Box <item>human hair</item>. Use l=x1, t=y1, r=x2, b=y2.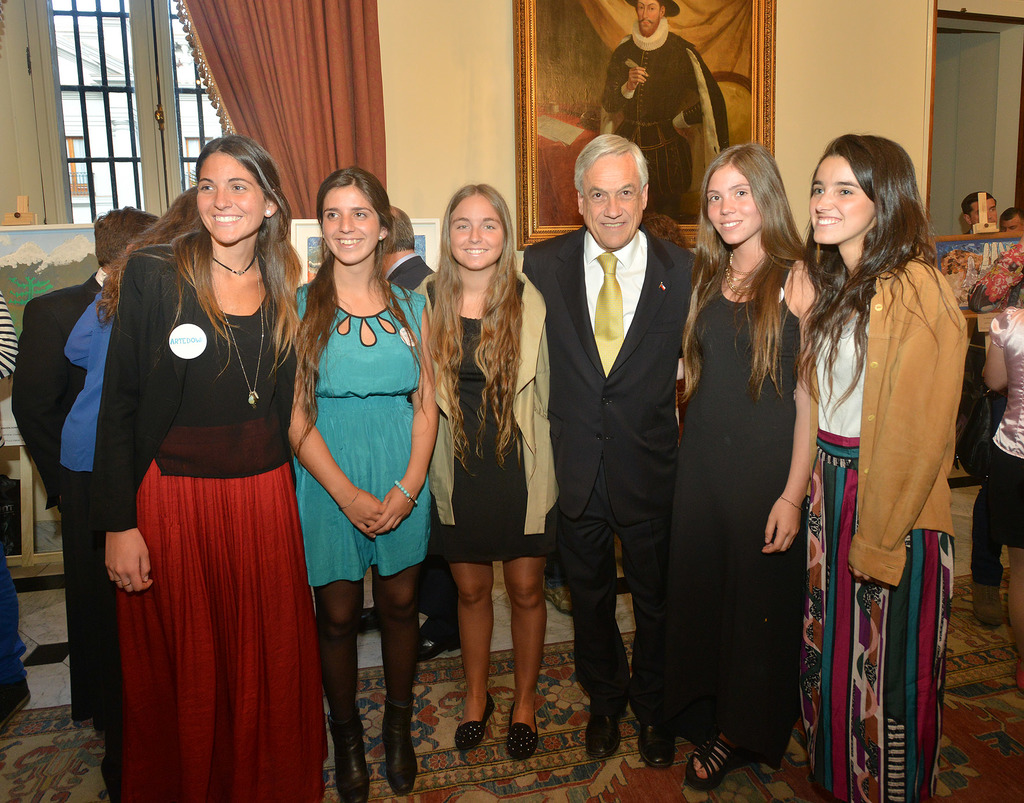
l=372, t=204, r=422, b=258.
